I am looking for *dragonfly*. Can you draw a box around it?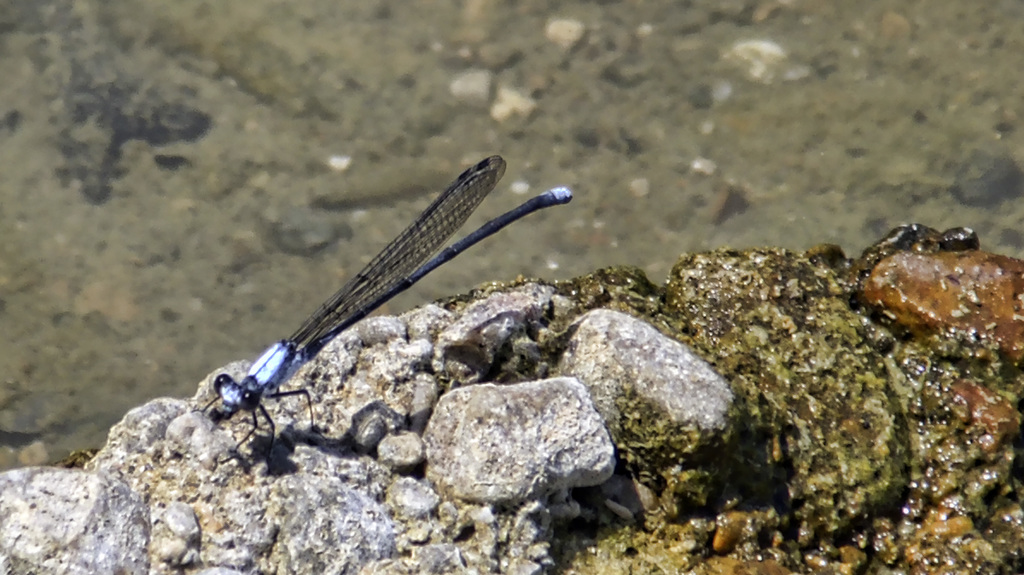
Sure, the bounding box is 189/148/573/485.
